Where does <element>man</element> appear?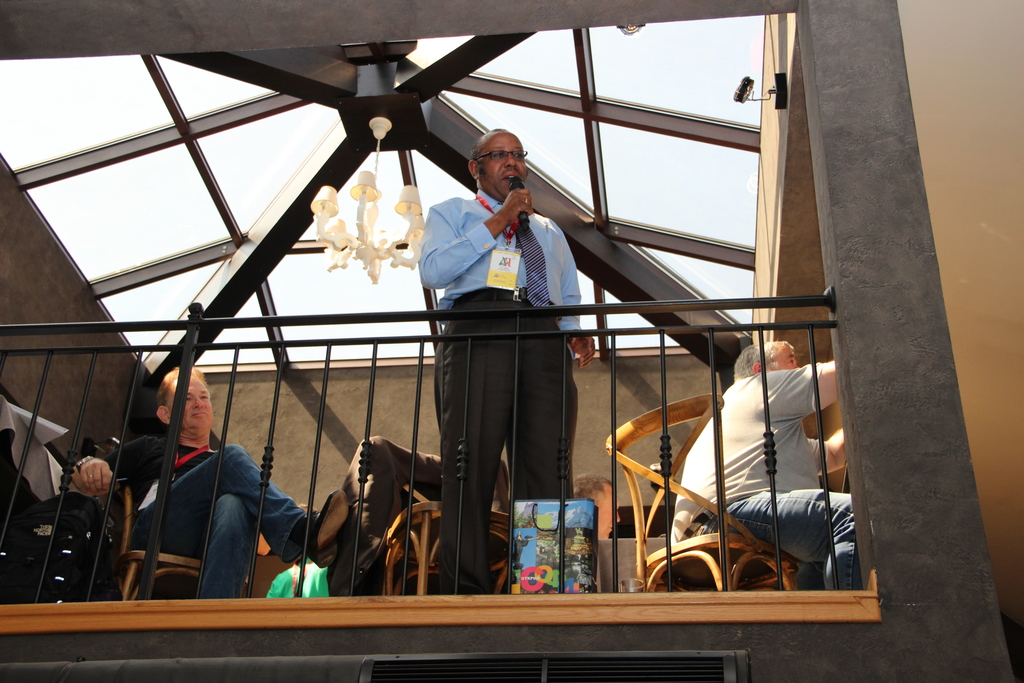
Appears at [74,362,339,597].
